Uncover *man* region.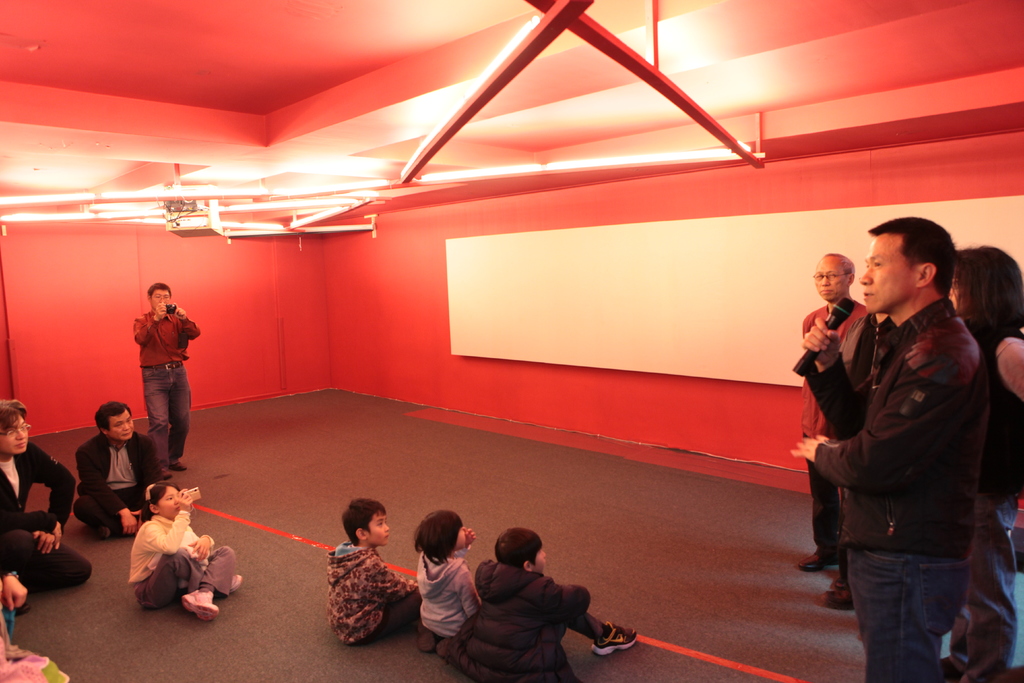
Uncovered: 0, 393, 90, 613.
